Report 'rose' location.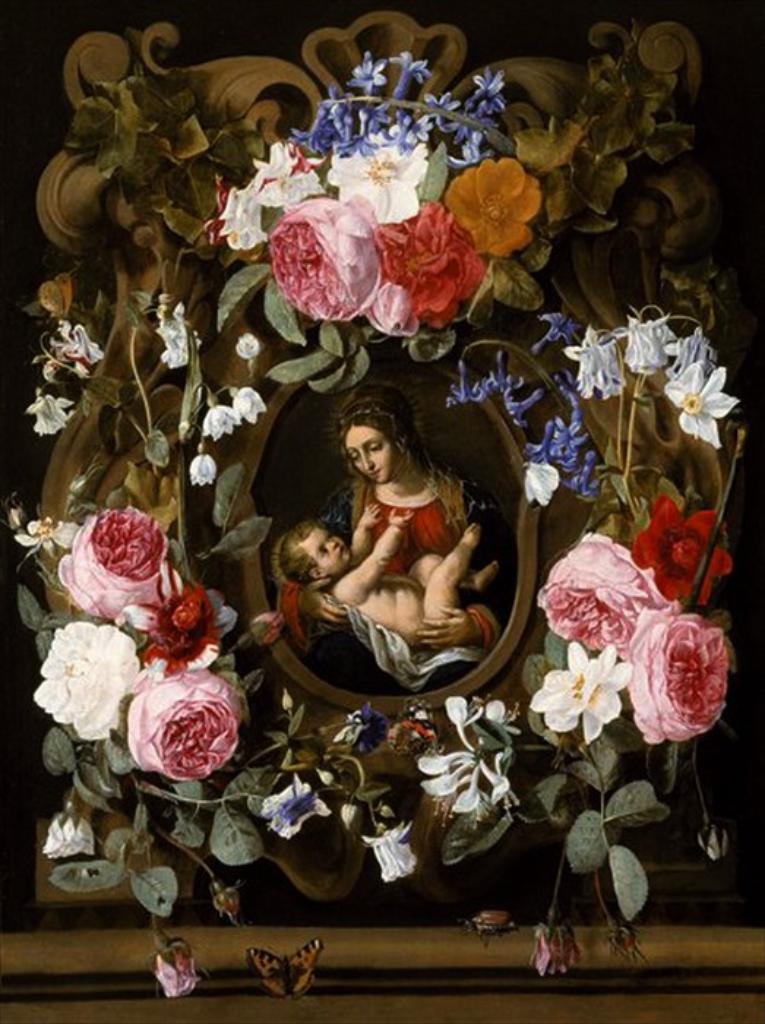
Report: [left=532, top=923, right=585, bottom=971].
